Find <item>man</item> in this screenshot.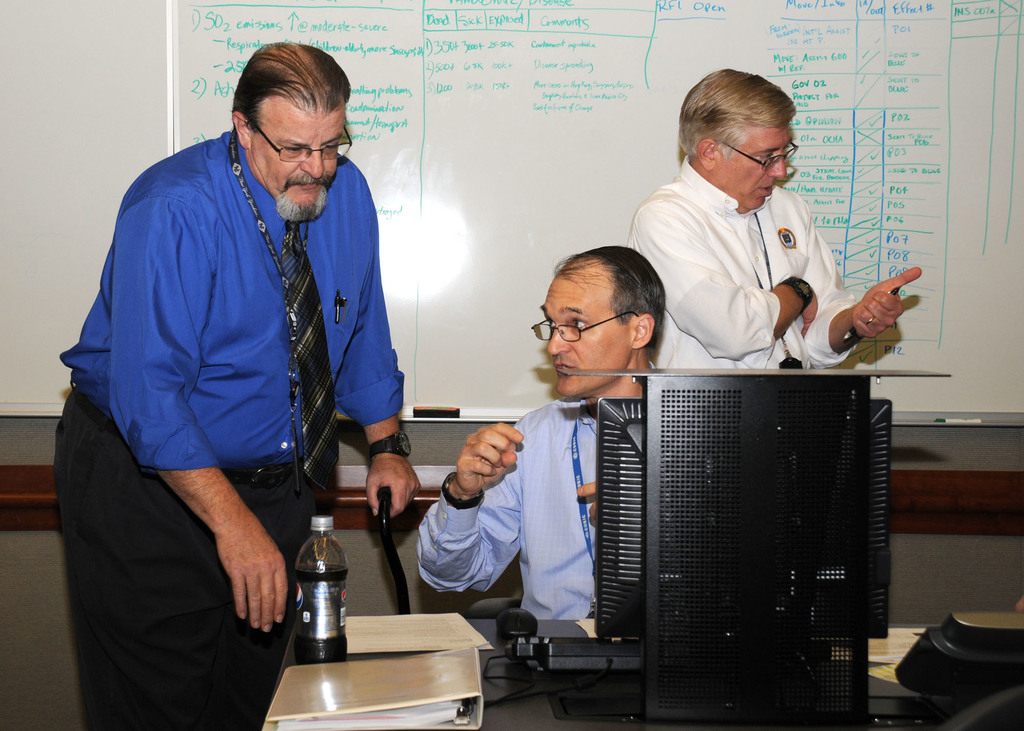
The bounding box for <item>man</item> is region(415, 243, 663, 620).
